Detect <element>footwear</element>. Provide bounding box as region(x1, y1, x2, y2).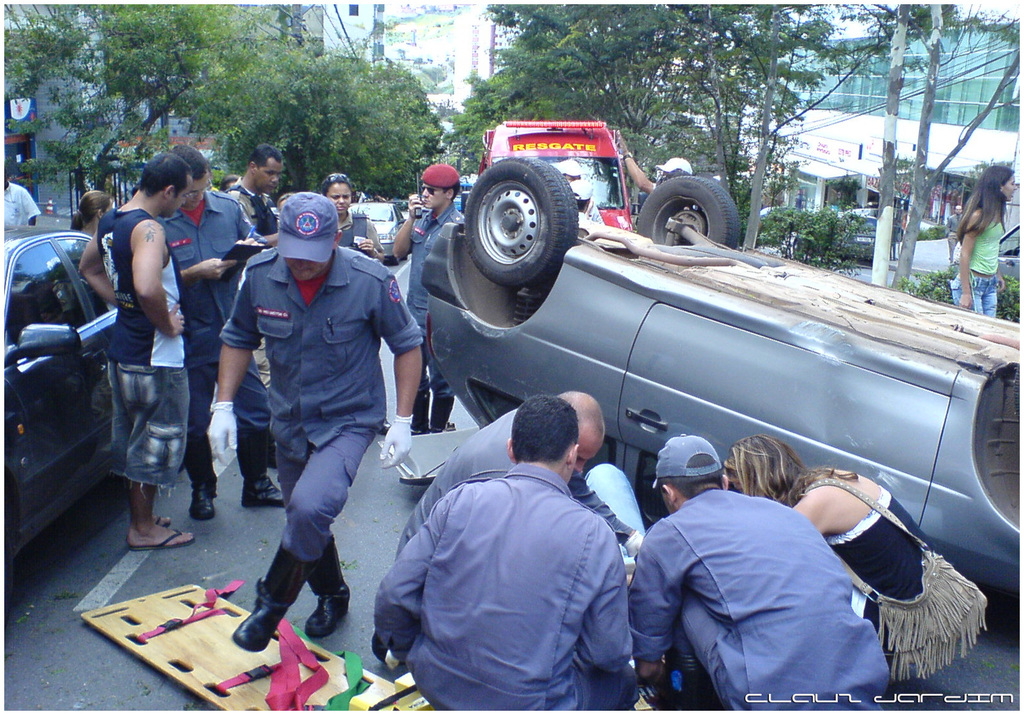
region(376, 377, 436, 438).
